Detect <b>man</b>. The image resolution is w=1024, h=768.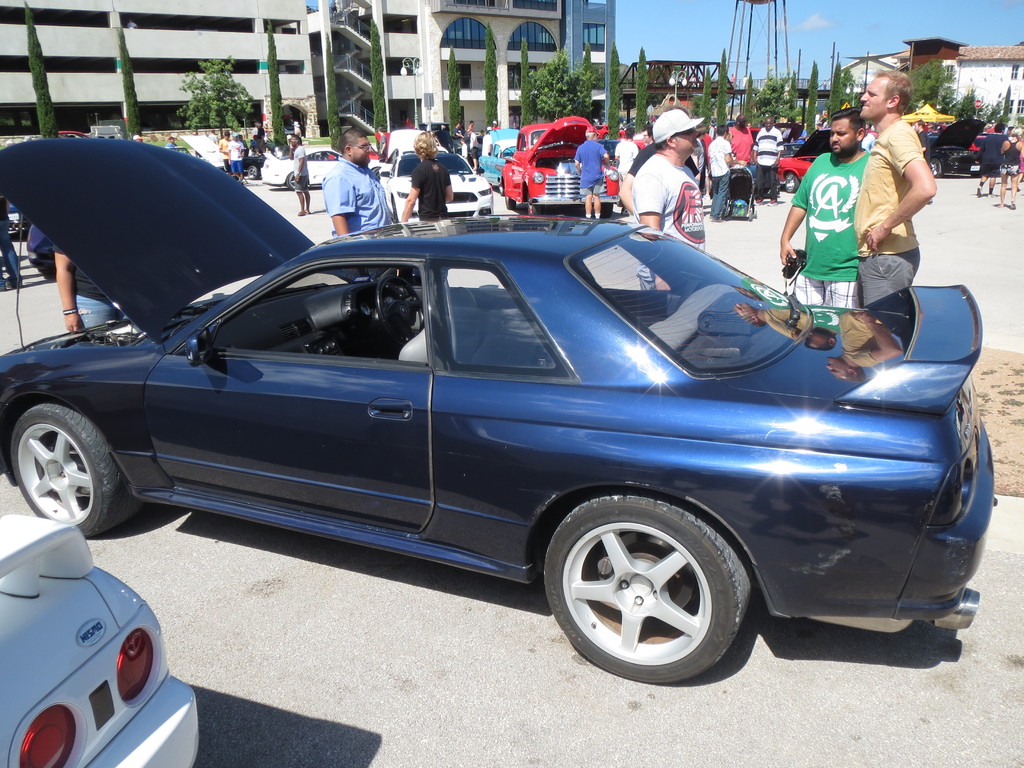
bbox=(972, 124, 1006, 200).
